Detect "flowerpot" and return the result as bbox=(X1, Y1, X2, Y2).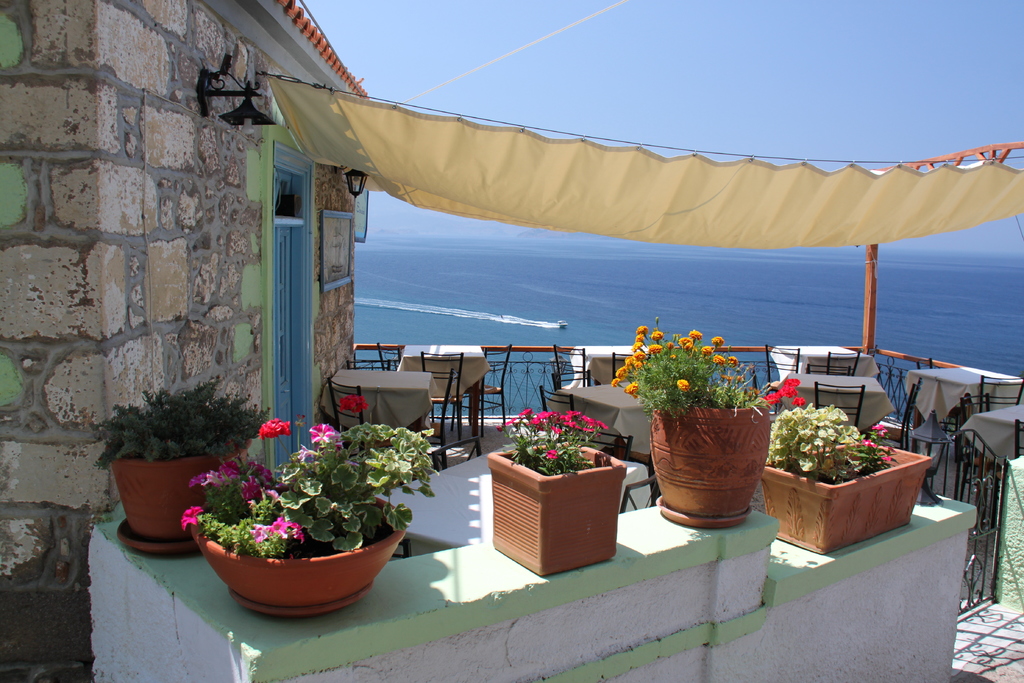
bbox=(484, 441, 626, 577).
